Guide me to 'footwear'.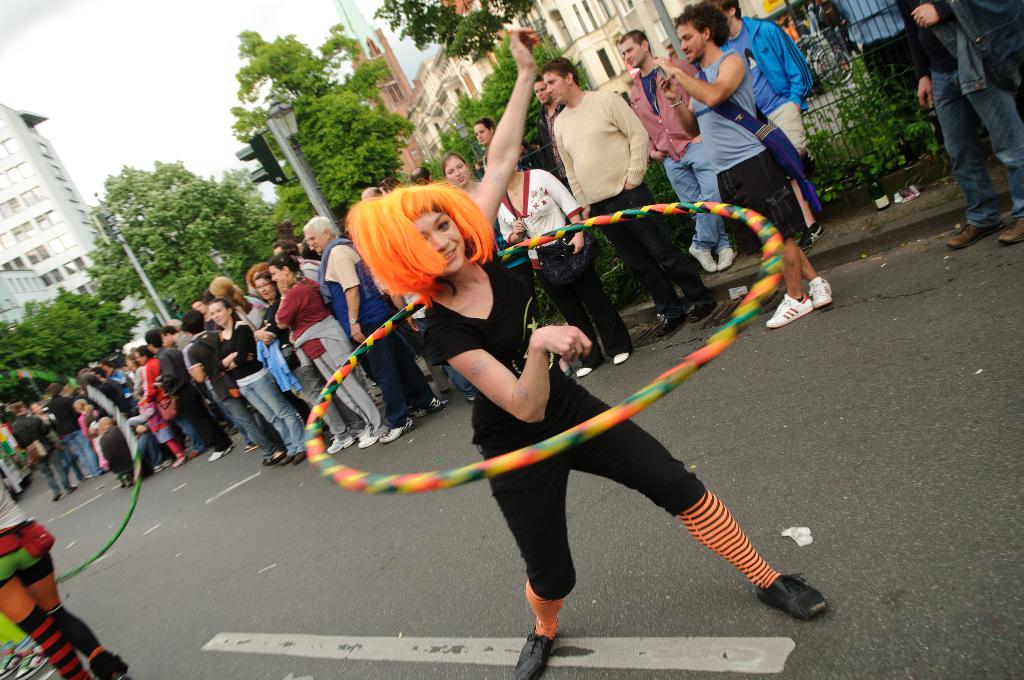
Guidance: {"x1": 686, "y1": 247, "x2": 719, "y2": 272}.
